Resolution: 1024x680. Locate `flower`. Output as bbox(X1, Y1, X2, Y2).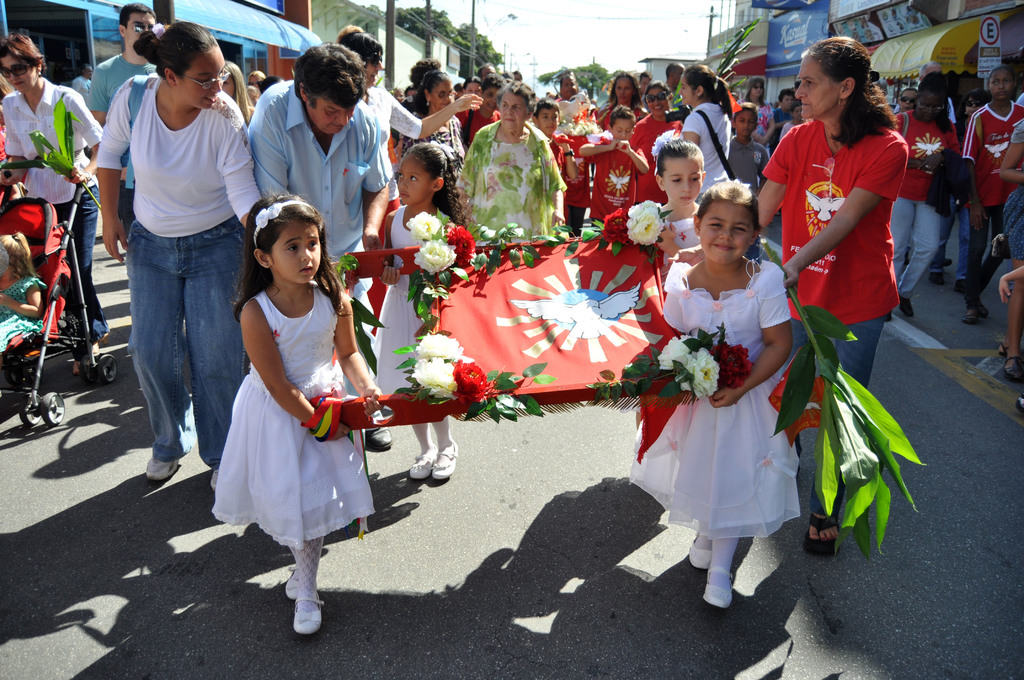
bbox(407, 206, 444, 240).
